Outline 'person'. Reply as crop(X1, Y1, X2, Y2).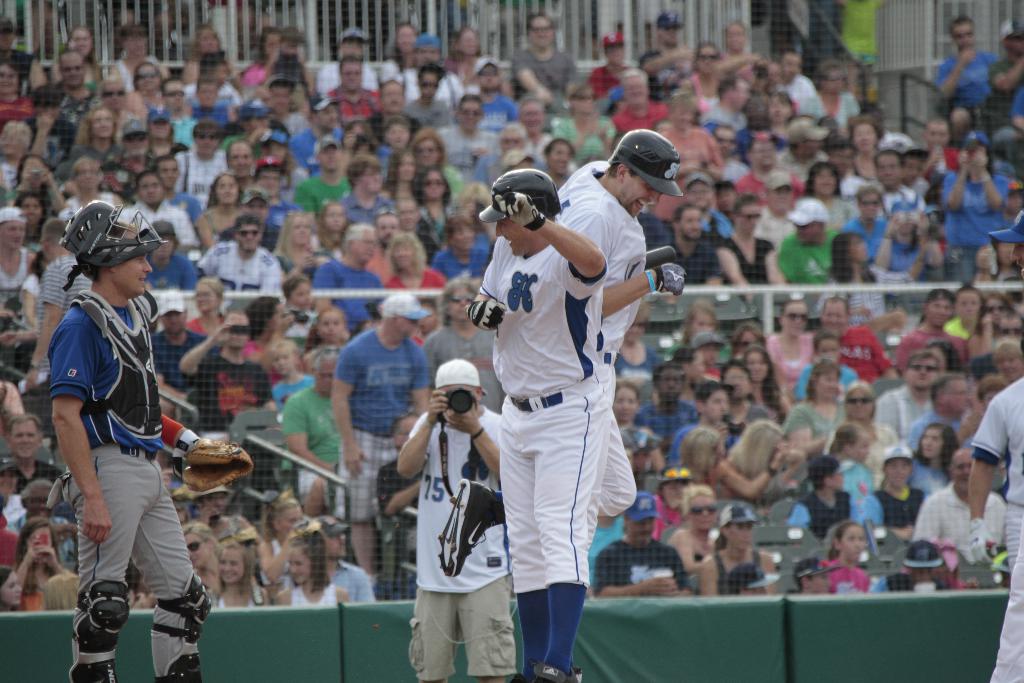
crop(0, 413, 64, 534).
